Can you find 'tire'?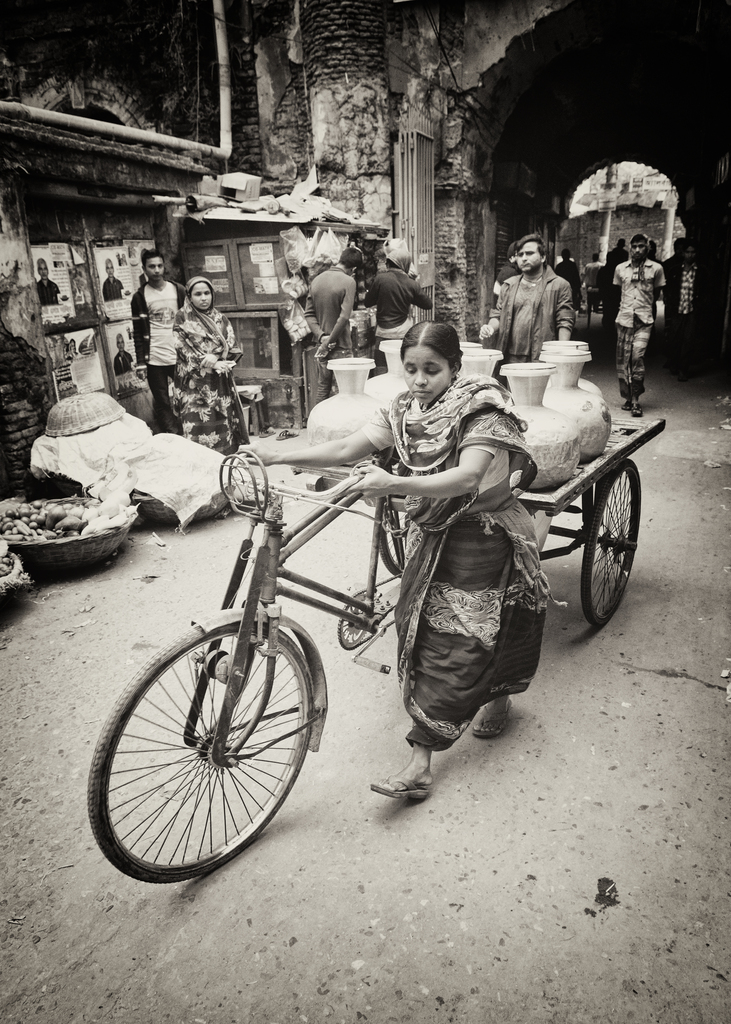
Yes, bounding box: [85, 621, 310, 877].
